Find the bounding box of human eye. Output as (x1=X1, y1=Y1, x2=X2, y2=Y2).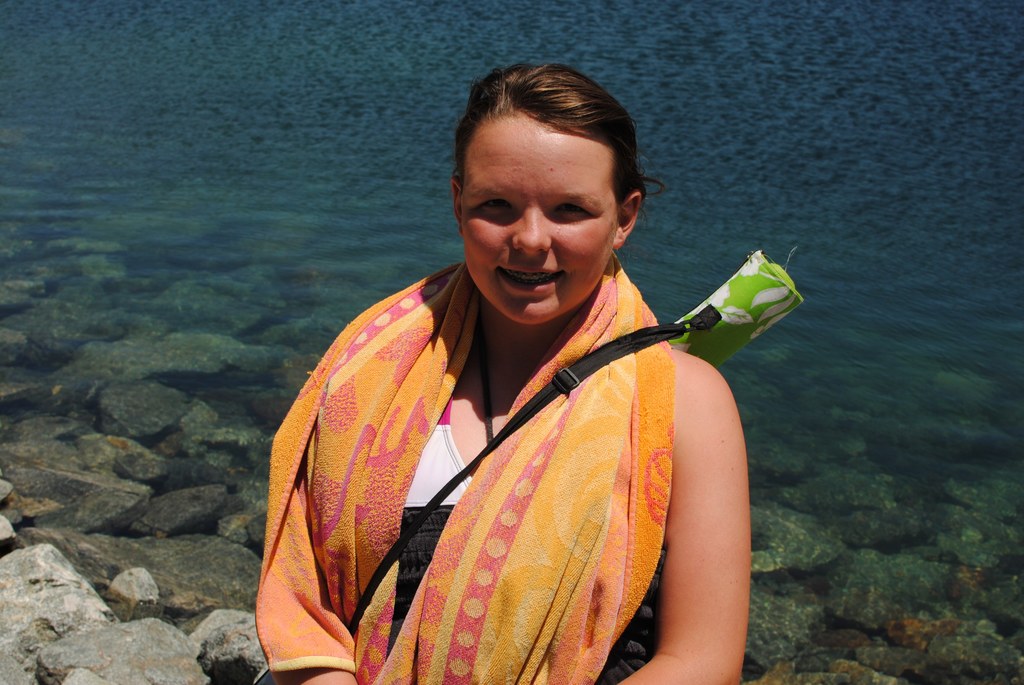
(x1=472, y1=198, x2=511, y2=216).
